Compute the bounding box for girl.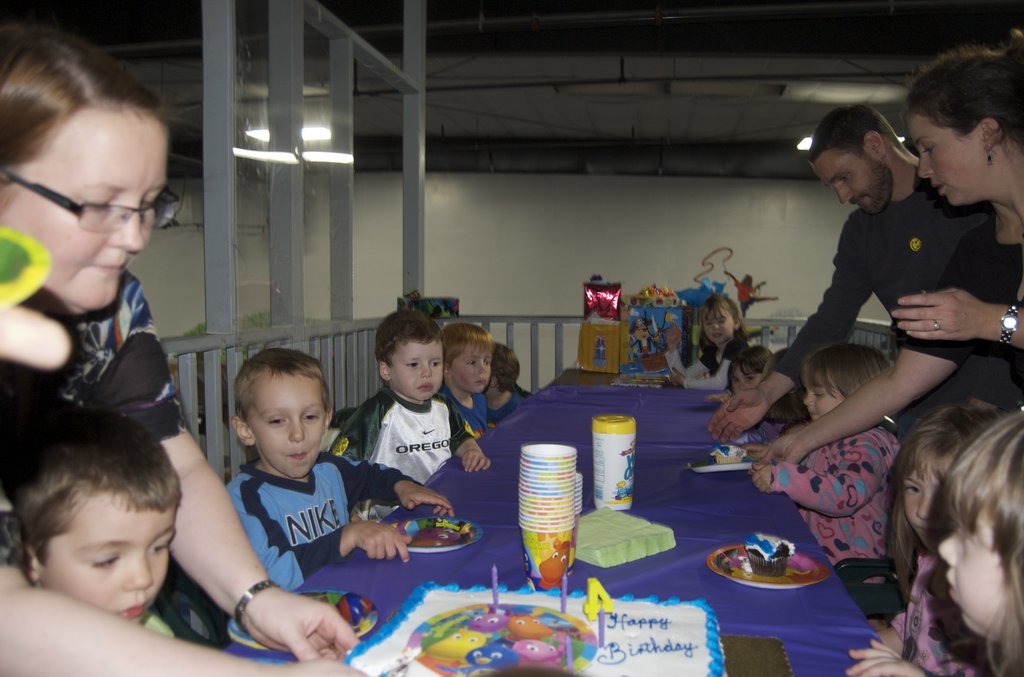
[x1=841, y1=401, x2=1023, y2=676].
